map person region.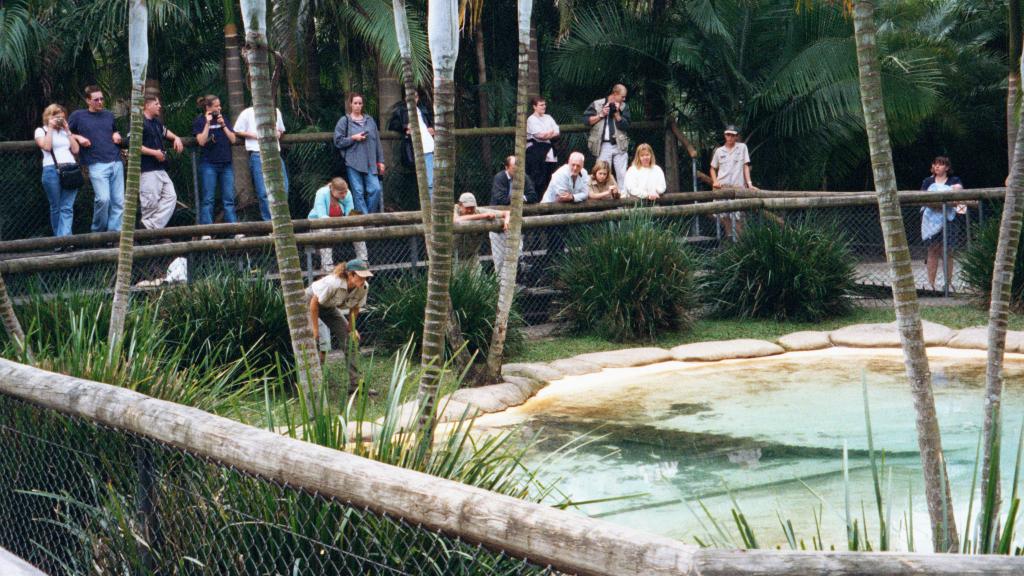
Mapped to [left=580, top=83, right=633, bottom=181].
